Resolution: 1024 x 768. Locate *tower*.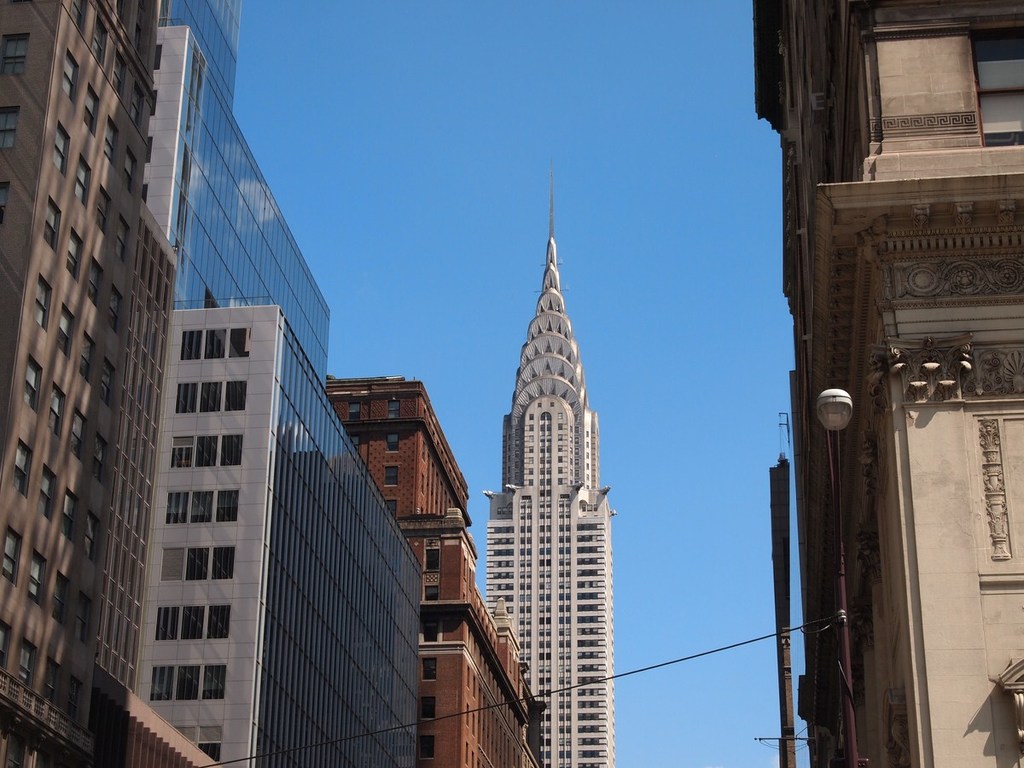
region(85, 0, 426, 767).
